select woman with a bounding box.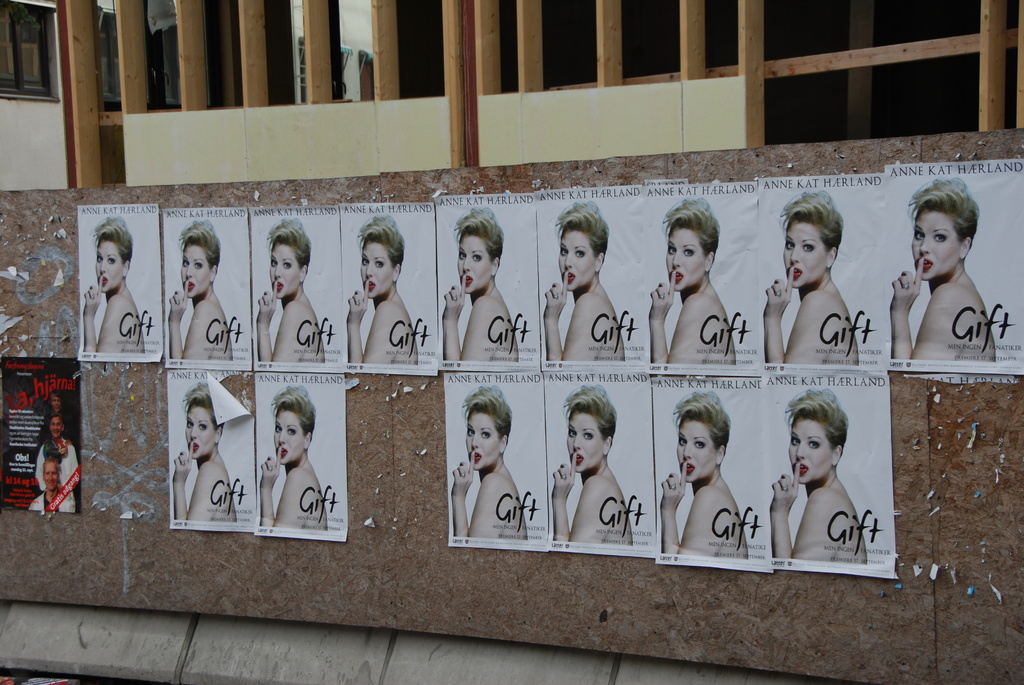
rect(892, 179, 995, 359).
